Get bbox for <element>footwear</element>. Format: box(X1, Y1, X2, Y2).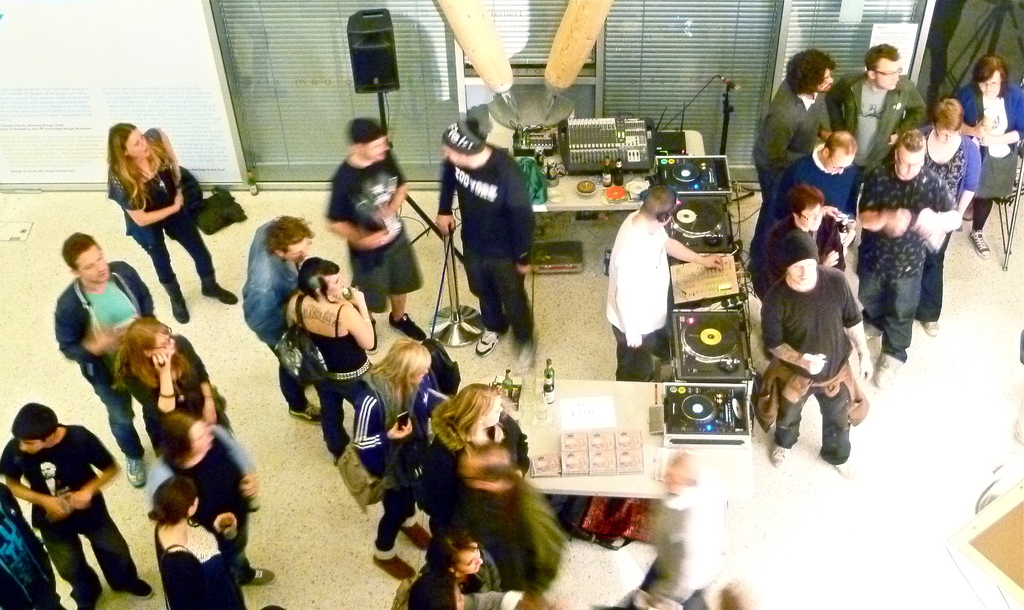
box(244, 566, 275, 586).
